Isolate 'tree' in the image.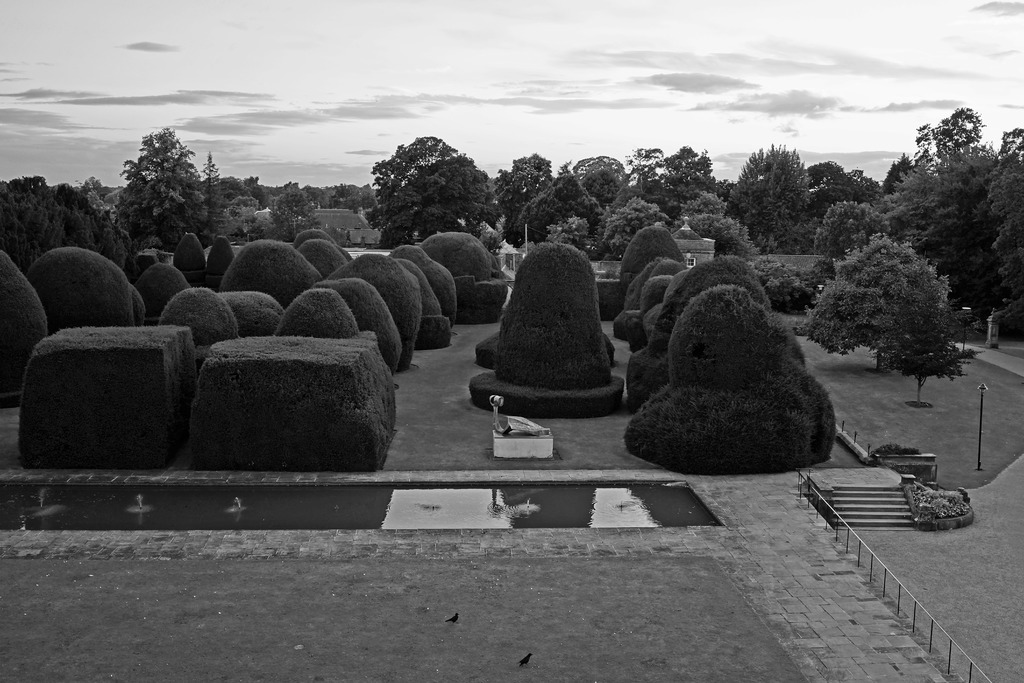
Isolated region: detection(49, 185, 87, 250).
